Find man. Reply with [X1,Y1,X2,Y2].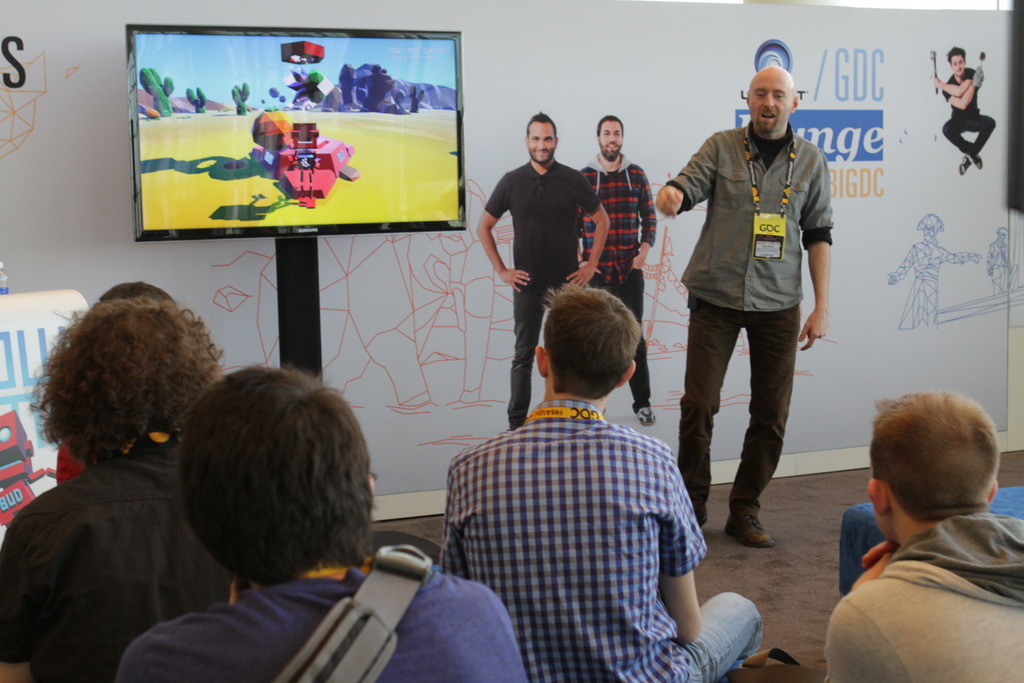
[932,45,996,177].
